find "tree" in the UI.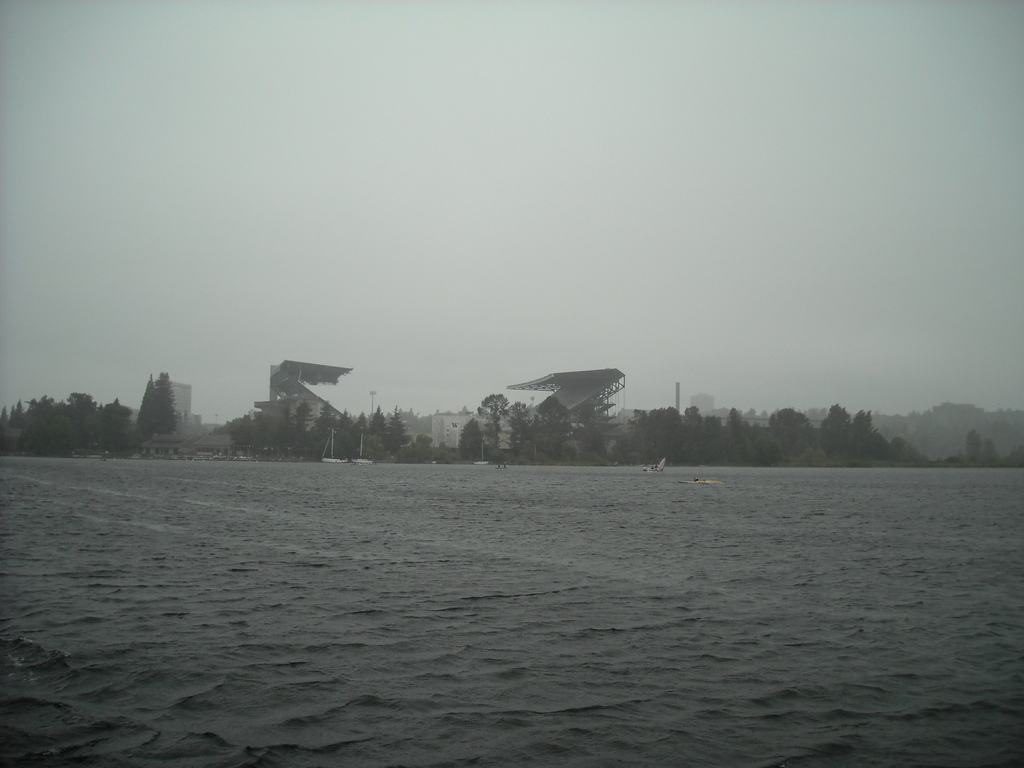
UI element at {"x1": 984, "y1": 435, "x2": 996, "y2": 470}.
